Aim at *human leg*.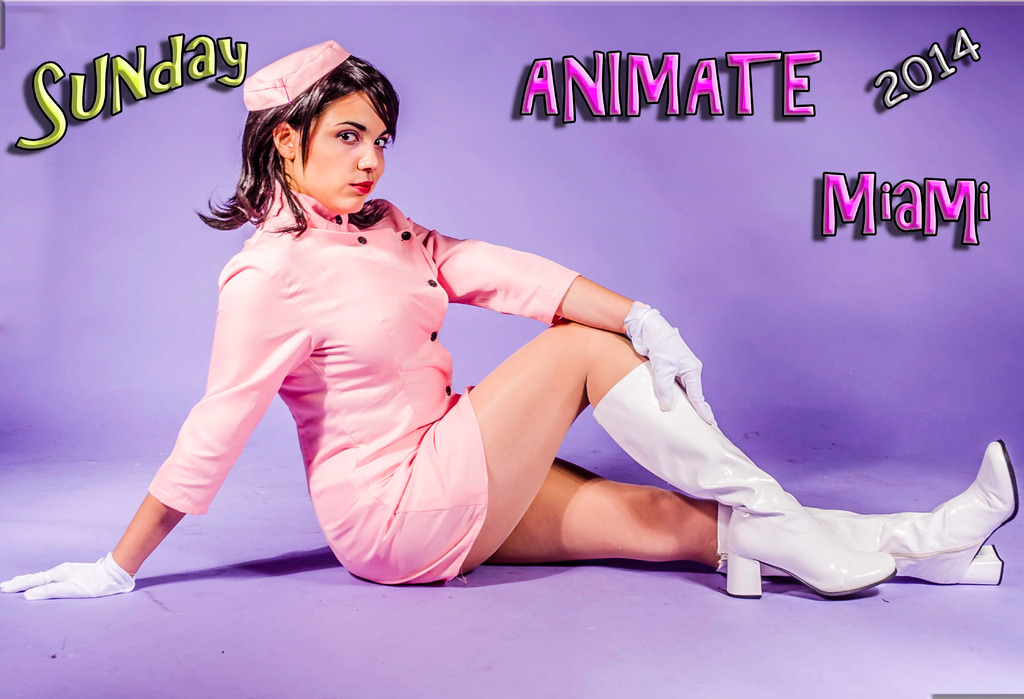
Aimed at pyautogui.locateOnScreen(488, 432, 1020, 582).
